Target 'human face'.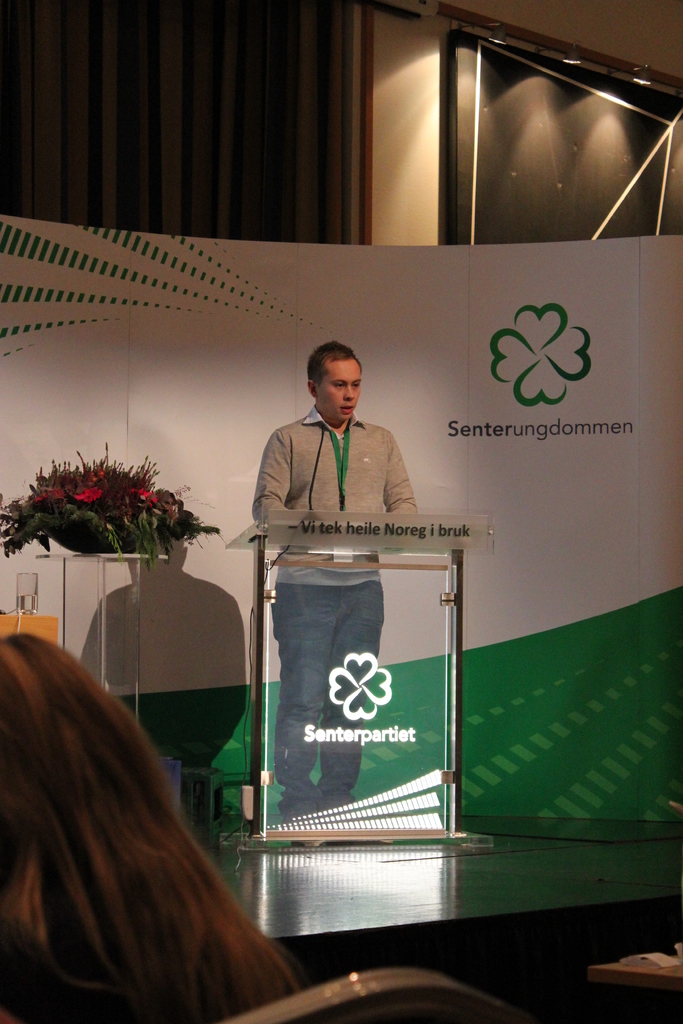
Target region: x1=322, y1=363, x2=363, y2=419.
